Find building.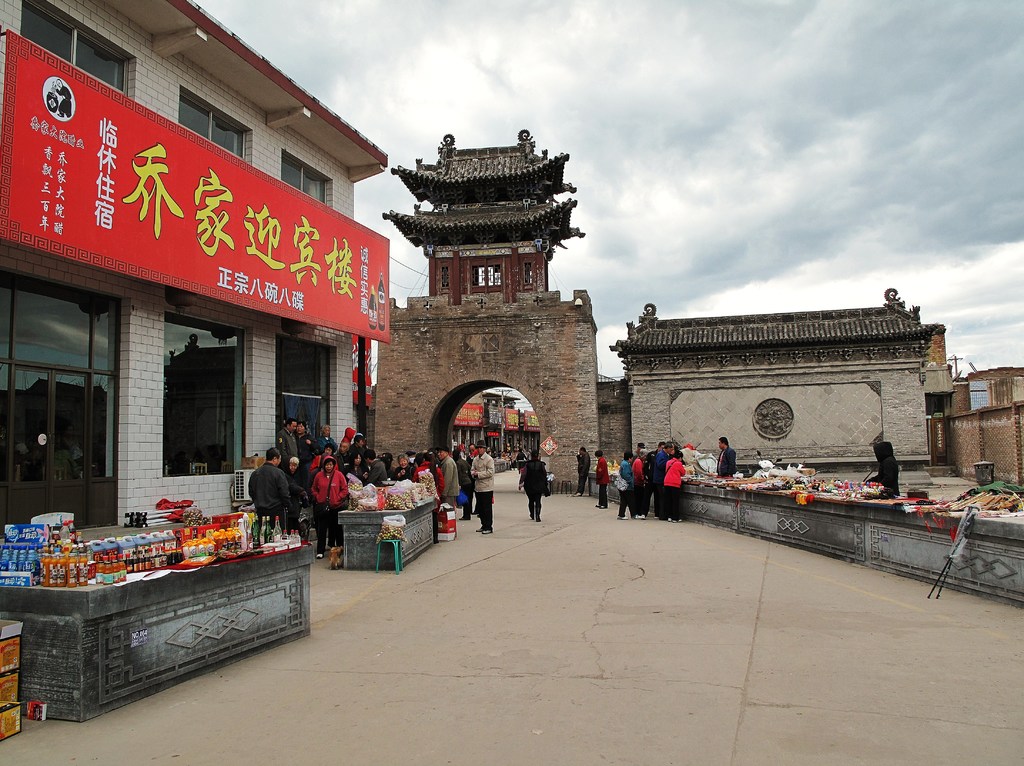
x1=0 y1=0 x2=389 y2=527.
